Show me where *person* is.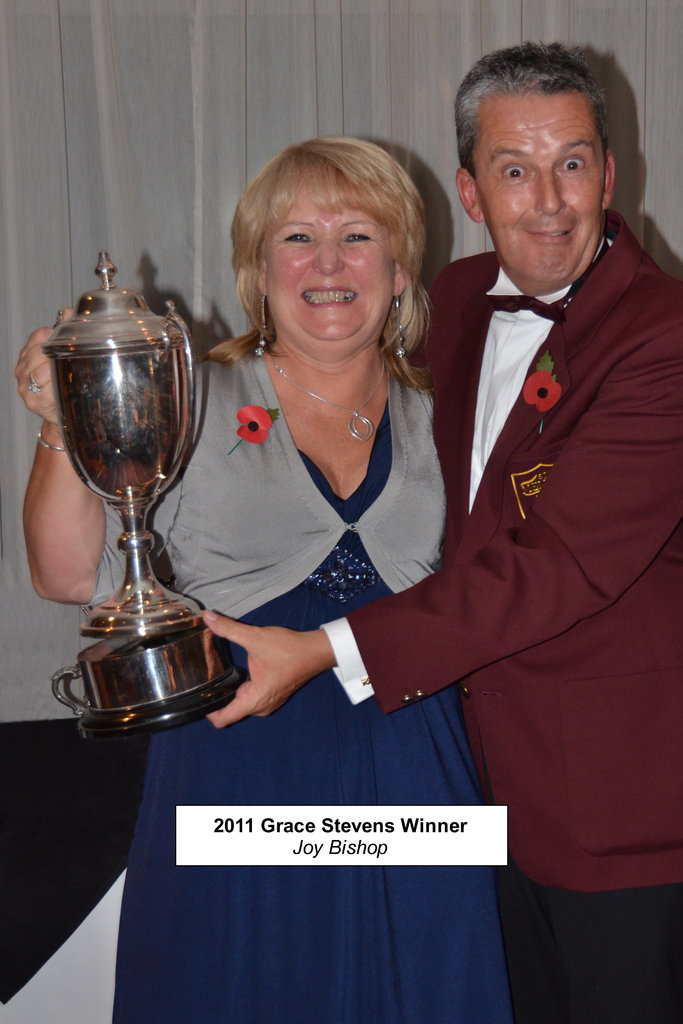
*person* is at region(15, 136, 514, 1023).
